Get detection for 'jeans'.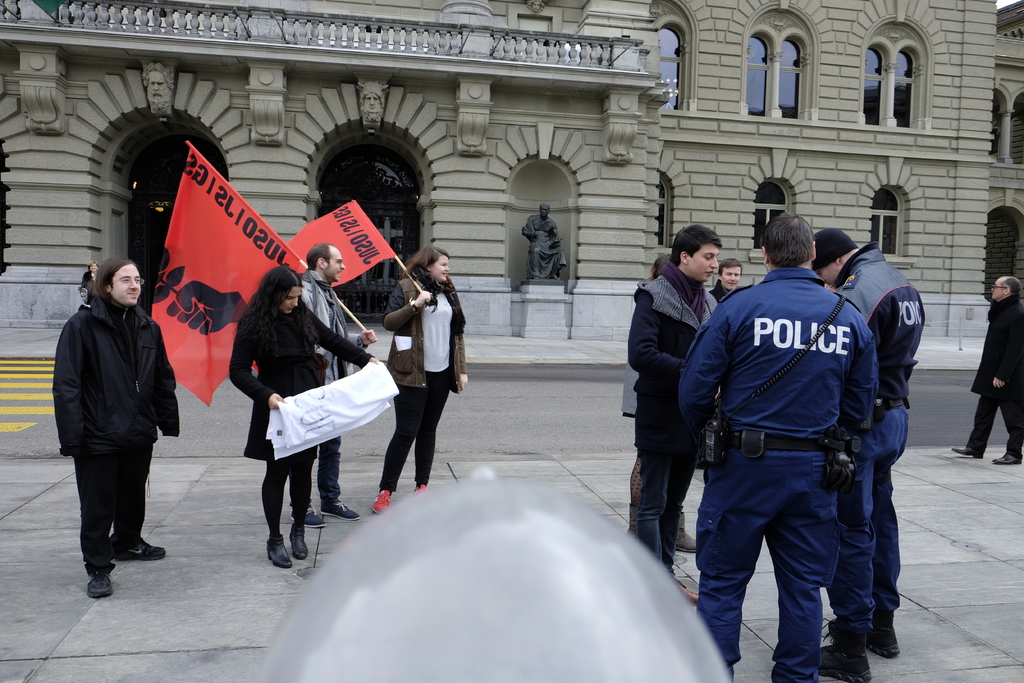
Detection: {"left": 852, "top": 400, "right": 905, "bottom": 628}.
